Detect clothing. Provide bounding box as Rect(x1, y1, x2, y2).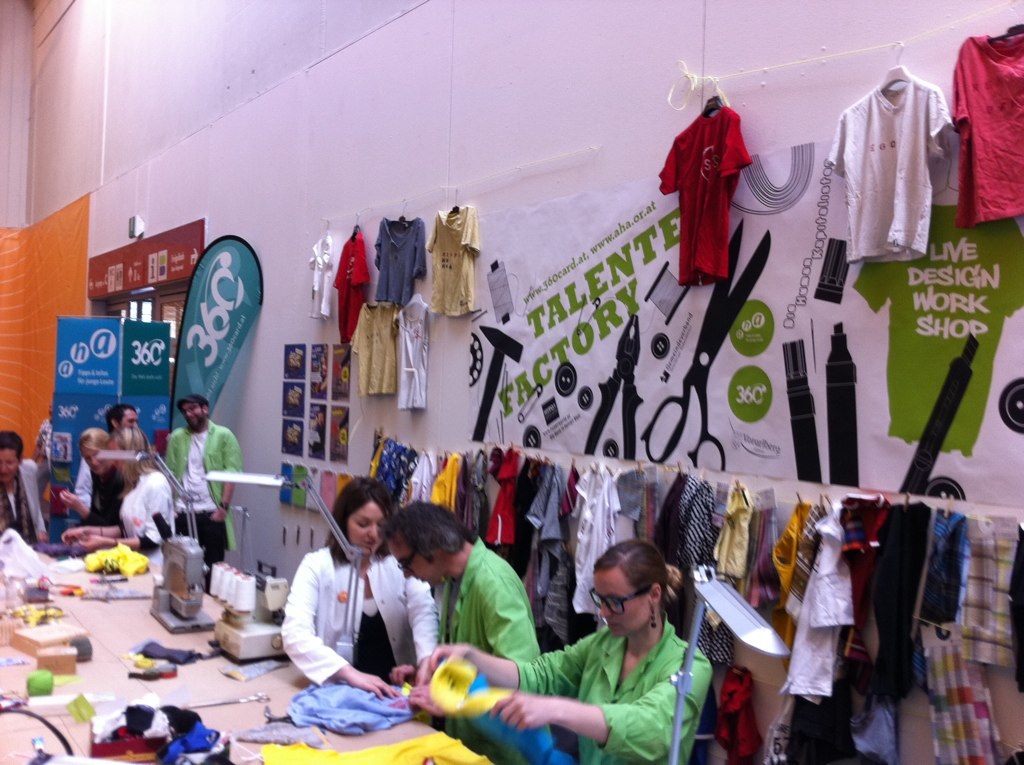
Rect(959, 513, 1019, 670).
